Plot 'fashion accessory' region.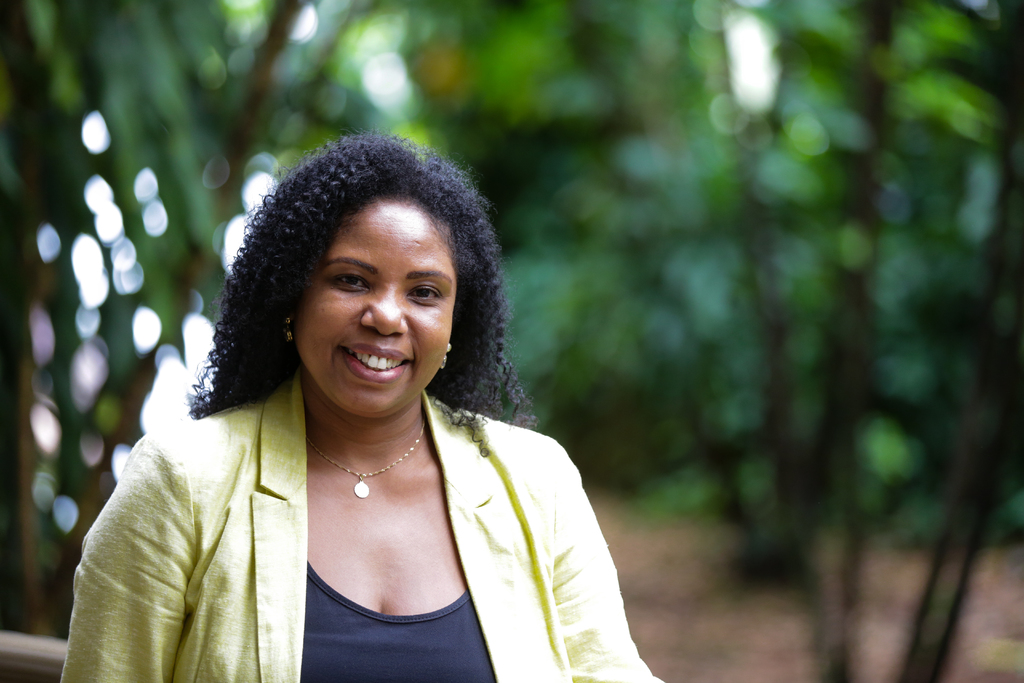
Plotted at 305, 416, 428, 498.
